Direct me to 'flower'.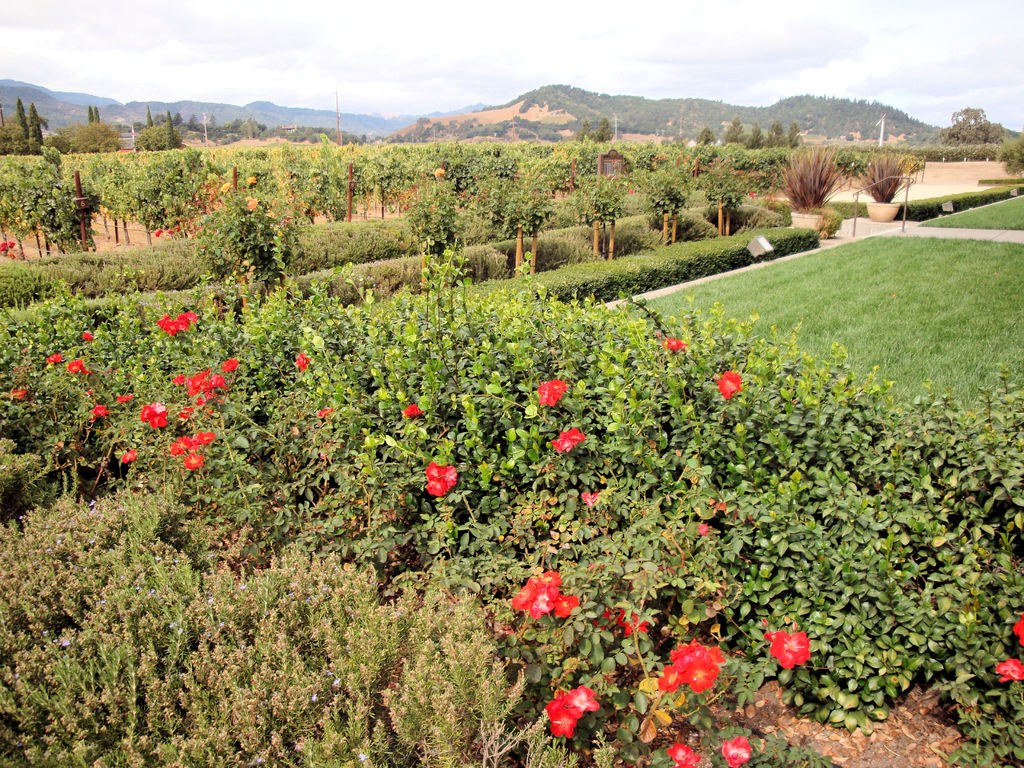
Direction: (537,569,566,589).
